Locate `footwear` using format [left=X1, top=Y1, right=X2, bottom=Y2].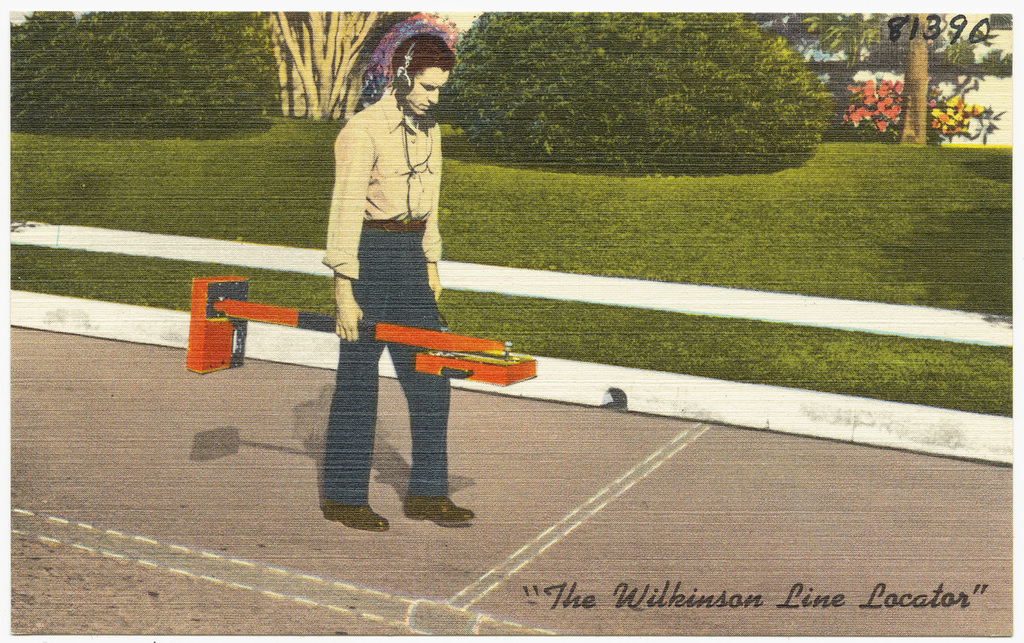
[left=406, top=495, right=475, bottom=524].
